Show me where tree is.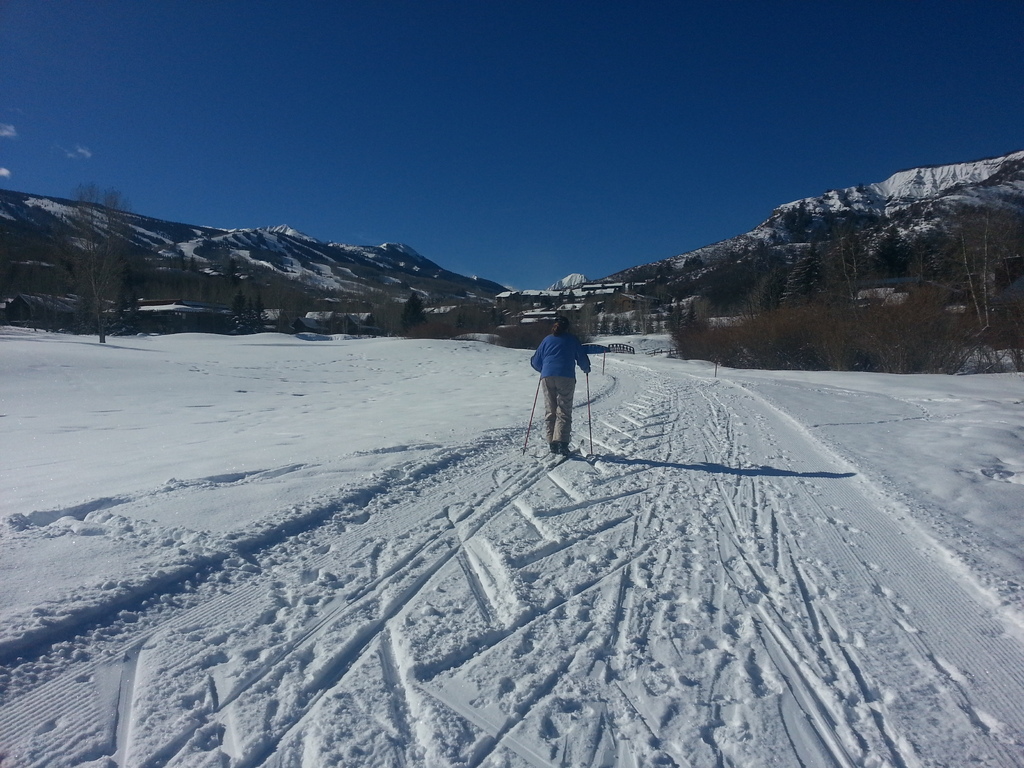
tree is at [left=49, top=186, right=142, bottom=341].
